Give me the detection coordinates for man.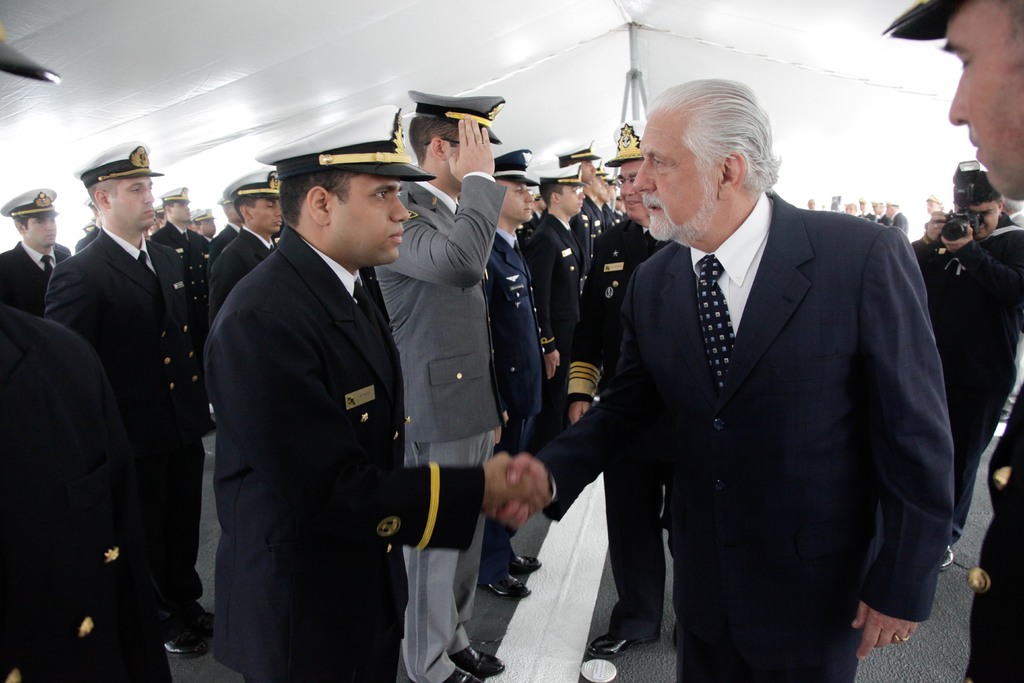
855, 190, 875, 226.
